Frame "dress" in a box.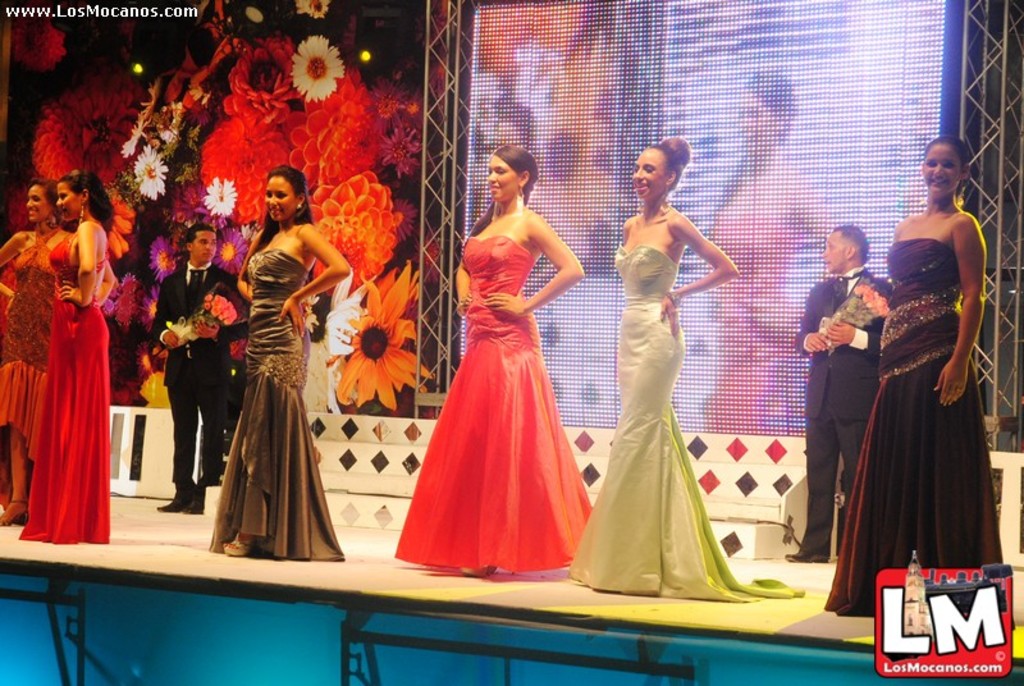
(left=824, top=239, right=1002, bottom=614).
